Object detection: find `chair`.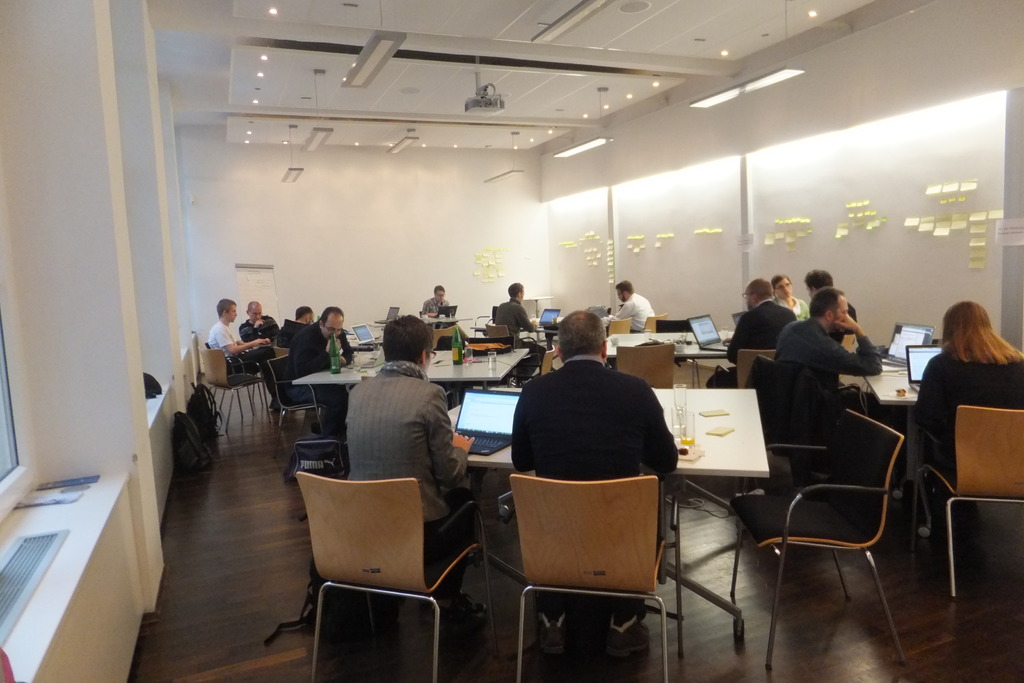
<region>493, 476, 699, 667</region>.
